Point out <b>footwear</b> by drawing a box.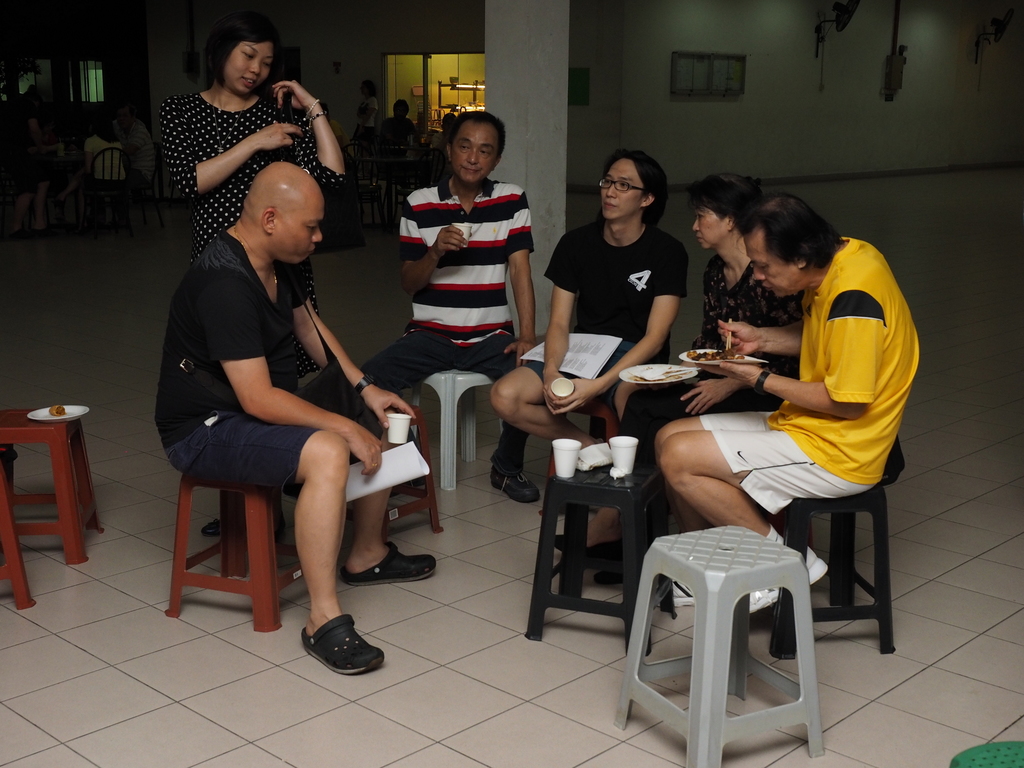
bbox(595, 561, 623, 585).
